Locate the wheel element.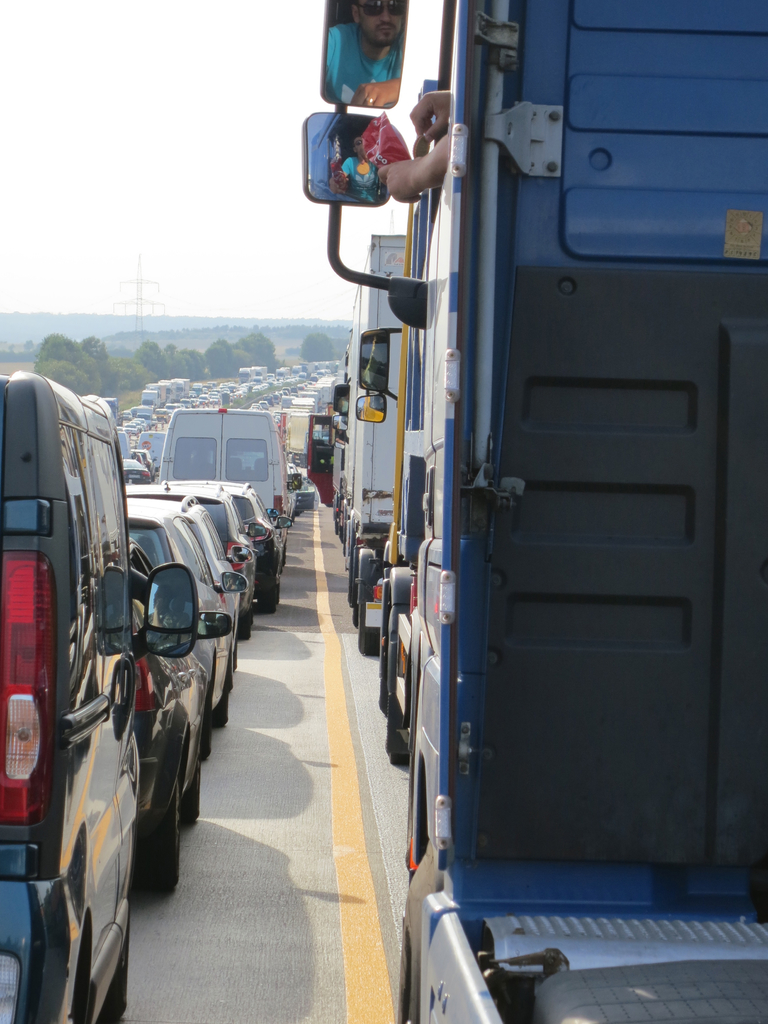
Element bbox: (left=358, top=572, right=381, bottom=655).
